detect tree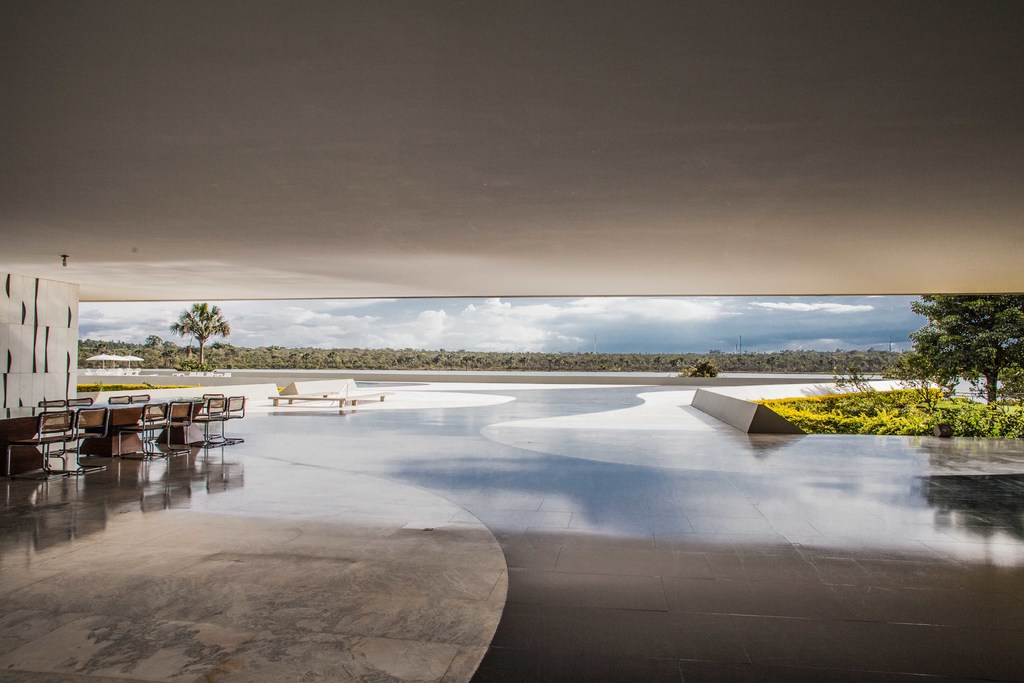
<bbox>172, 299, 232, 366</bbox>
